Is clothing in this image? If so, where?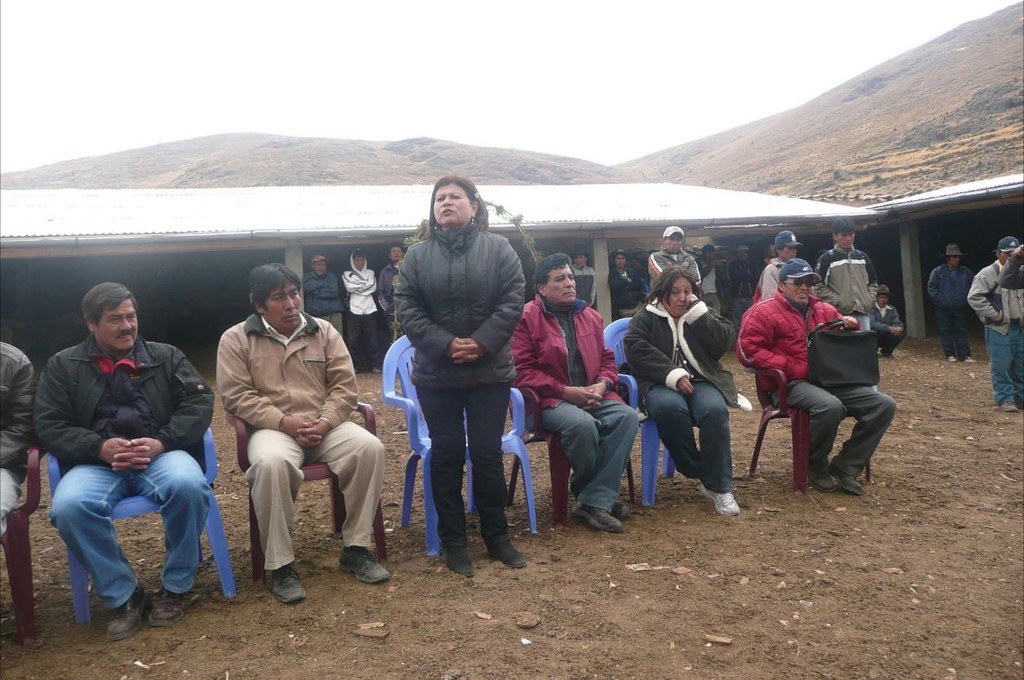
Yes, at 378 263 402 316.
